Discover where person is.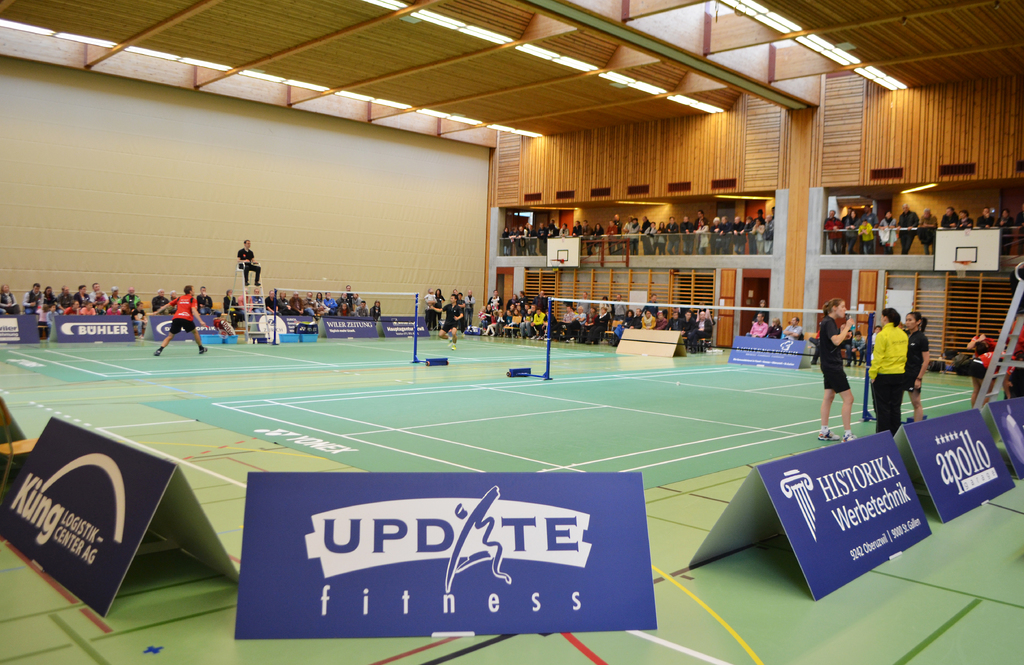
Discovered at <bbox>454, 290, 467, 332</bbox>.
